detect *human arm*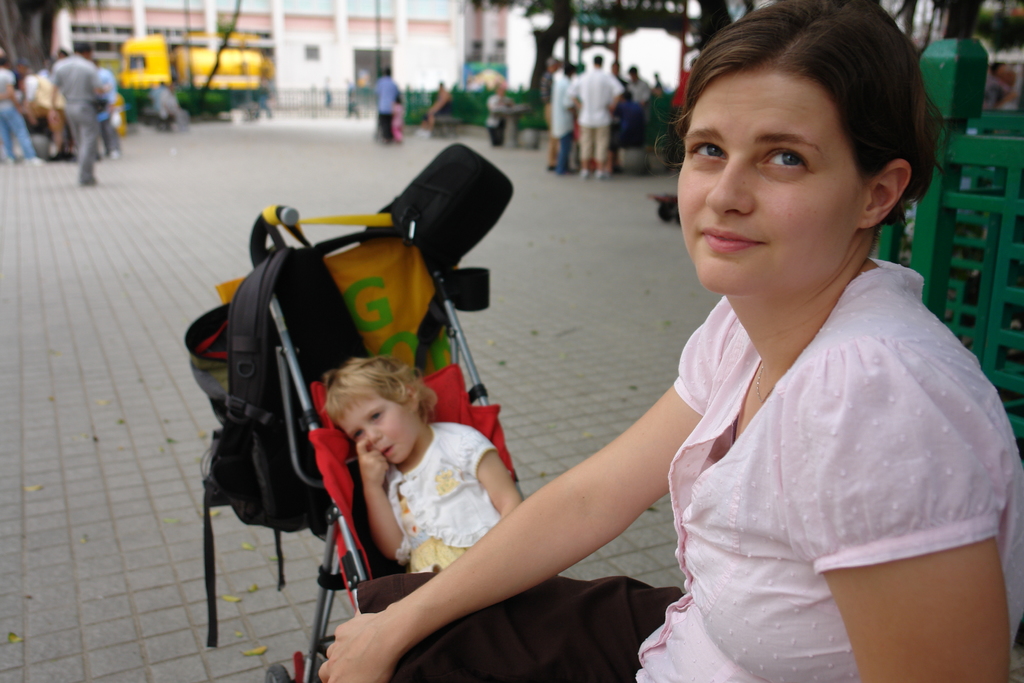
[561,76,580,114]
